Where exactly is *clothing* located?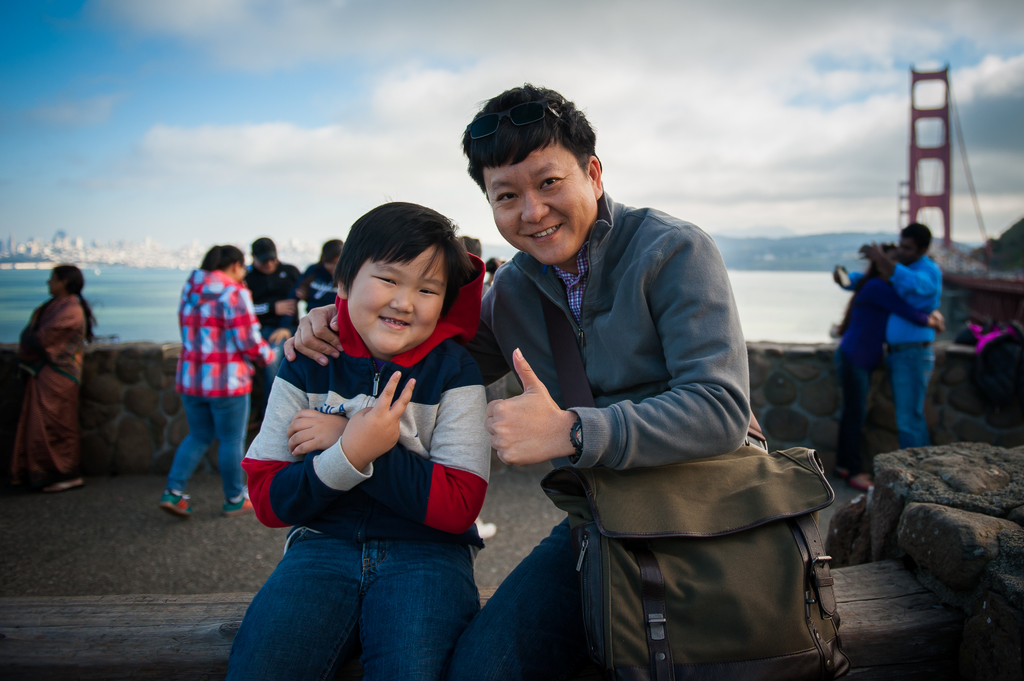
Its bounding box is box=[295, 255, 341, 314].
